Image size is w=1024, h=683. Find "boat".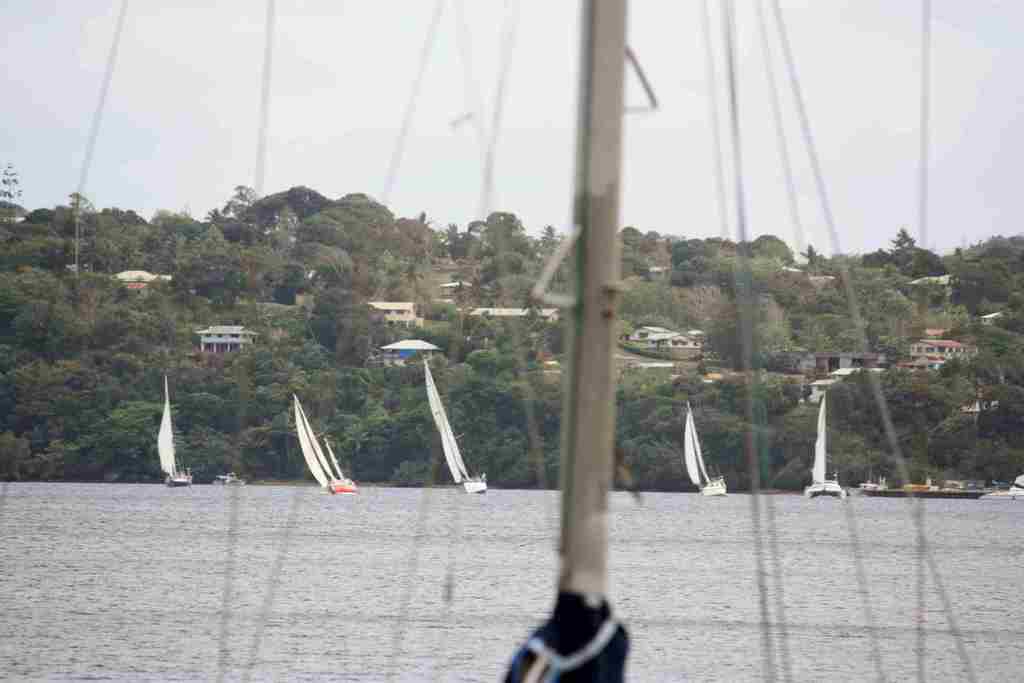
[x1=154, y1=374, x2=193, y2=486].
